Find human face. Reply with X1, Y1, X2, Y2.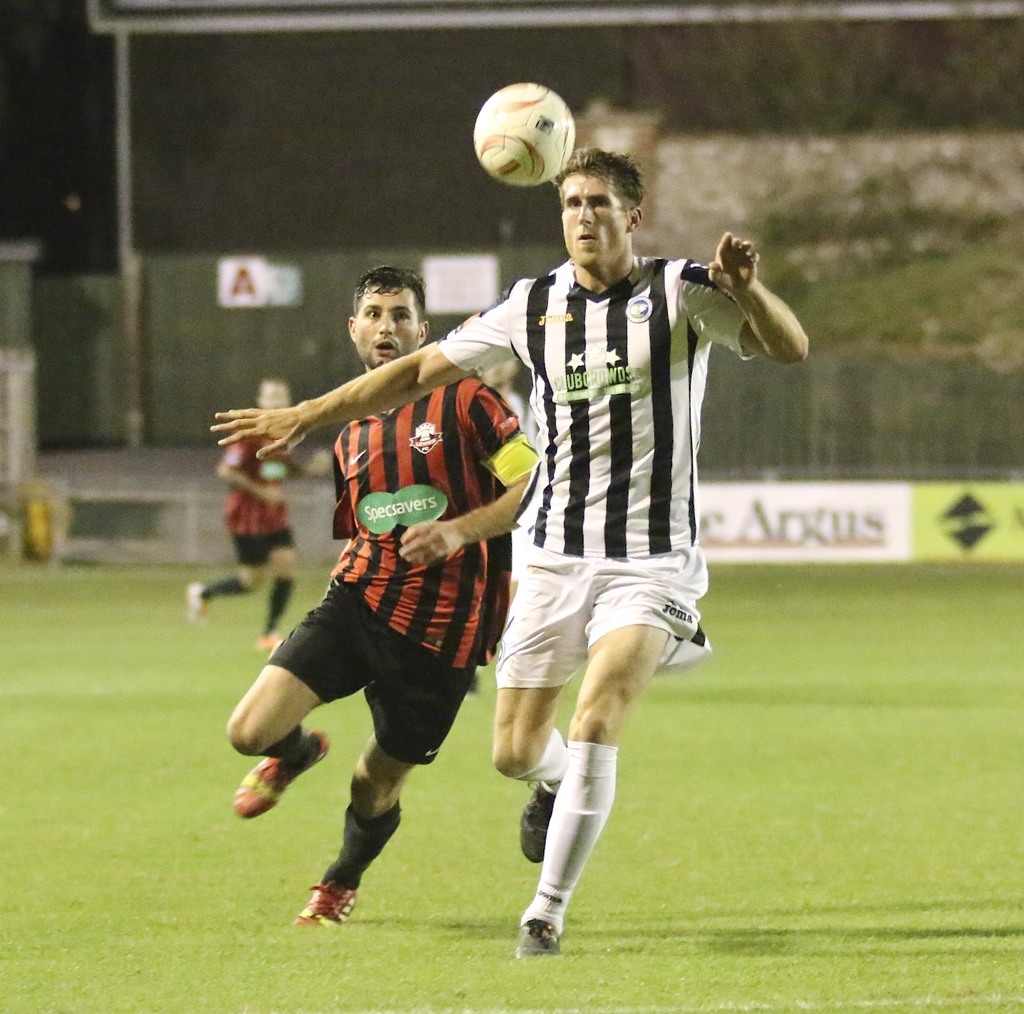
346, 276, 421, 370.
